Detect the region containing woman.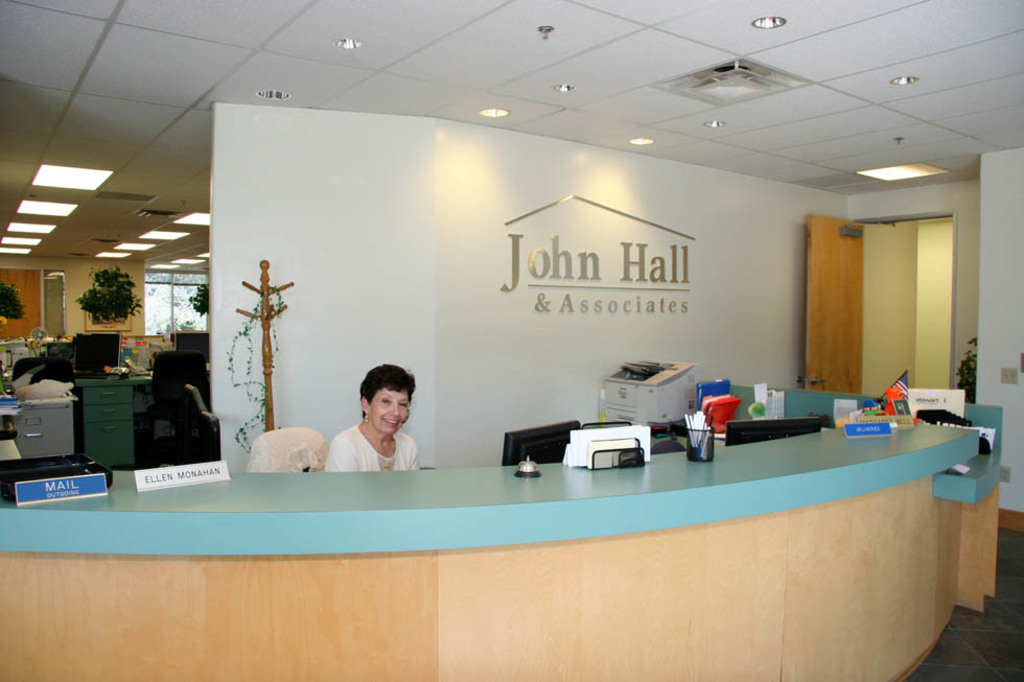
rect(307, 367, 450, 481).
